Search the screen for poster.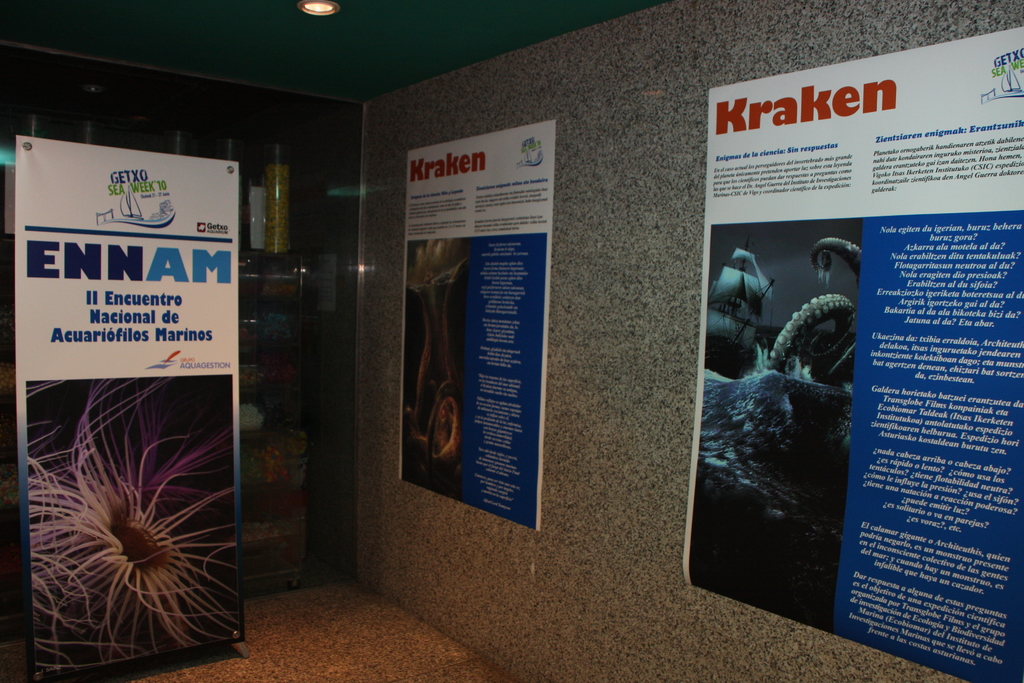
Found at locate(18, 137, 241, 682).
